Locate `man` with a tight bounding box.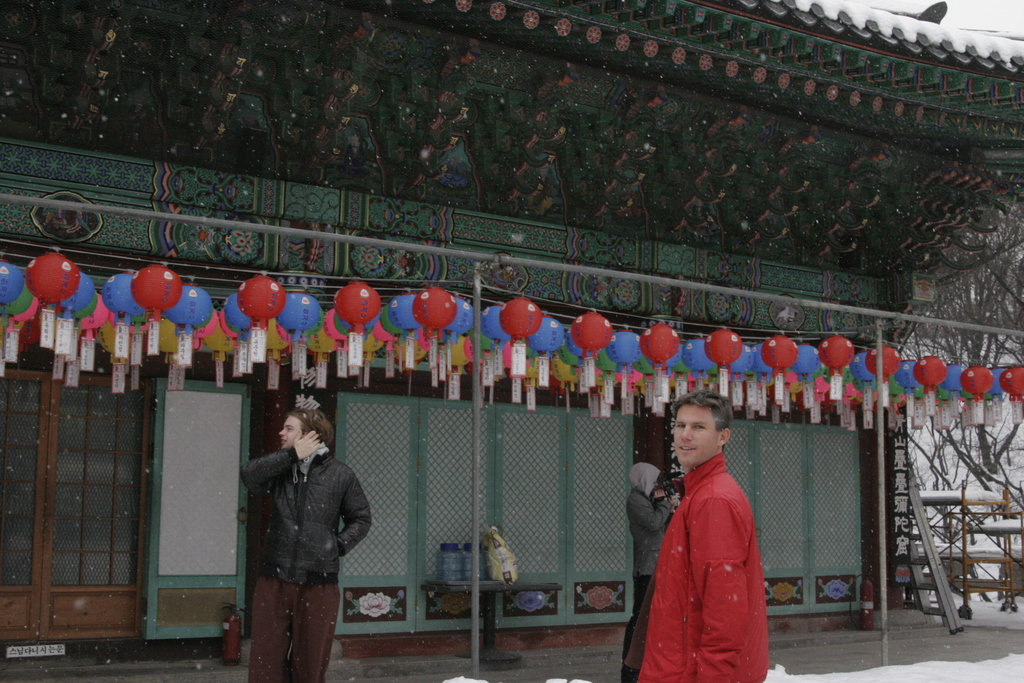
(634,379,776,682).
